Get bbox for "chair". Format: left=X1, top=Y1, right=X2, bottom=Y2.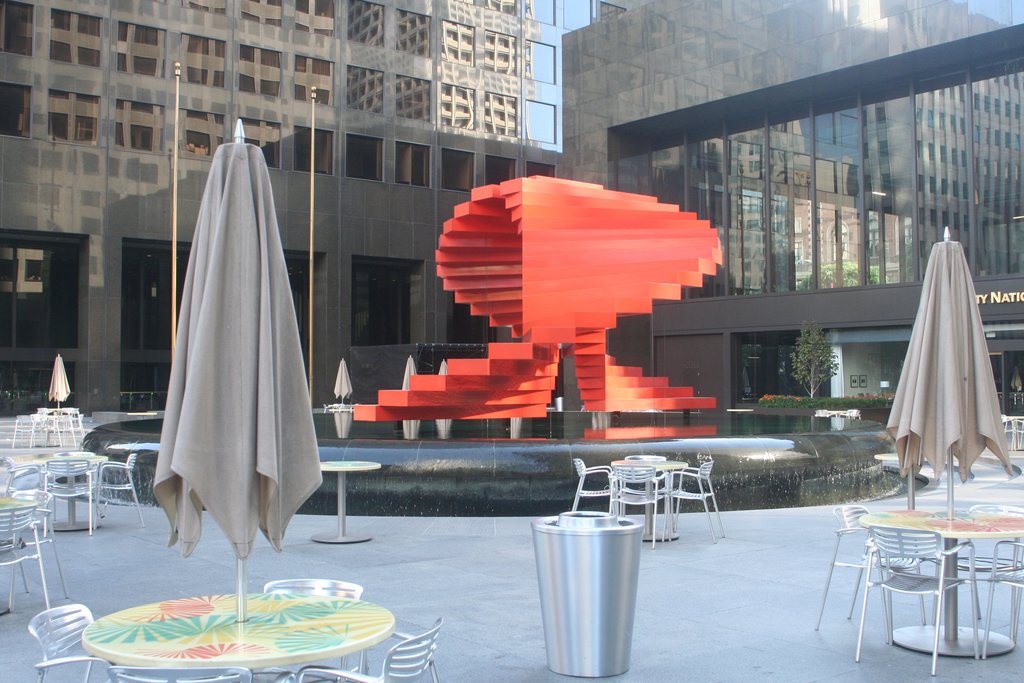
left=54, top=407, right=76, bottom=450.
